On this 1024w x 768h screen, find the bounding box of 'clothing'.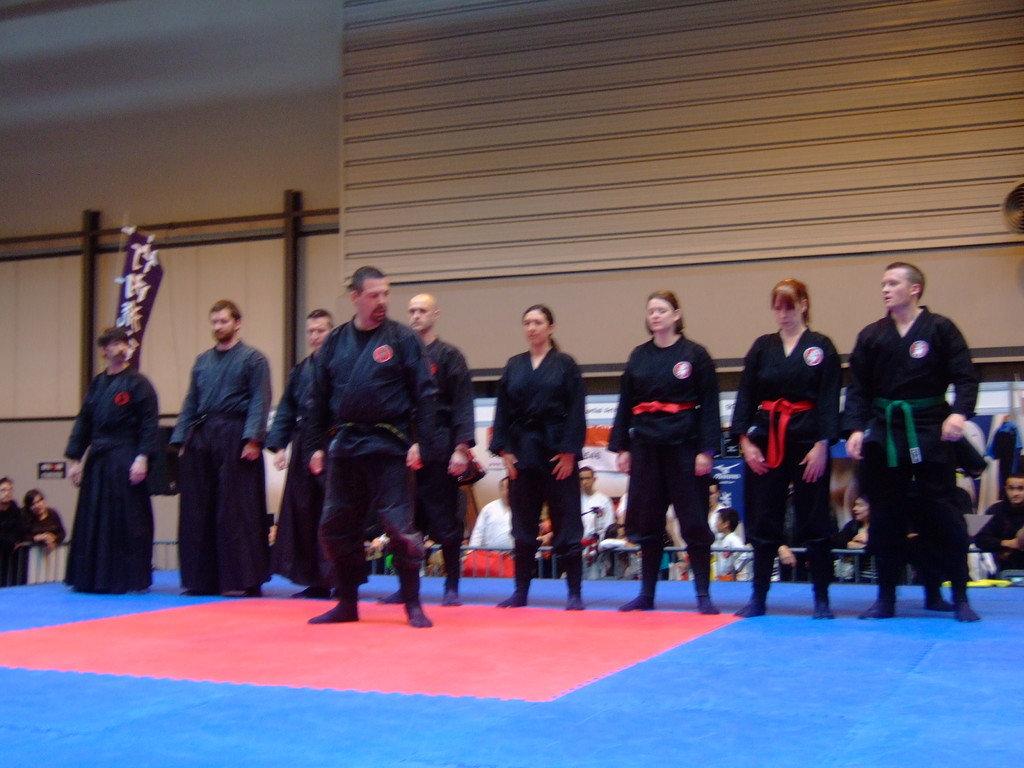
Bounding box: box(575, 488, 625, 580).
